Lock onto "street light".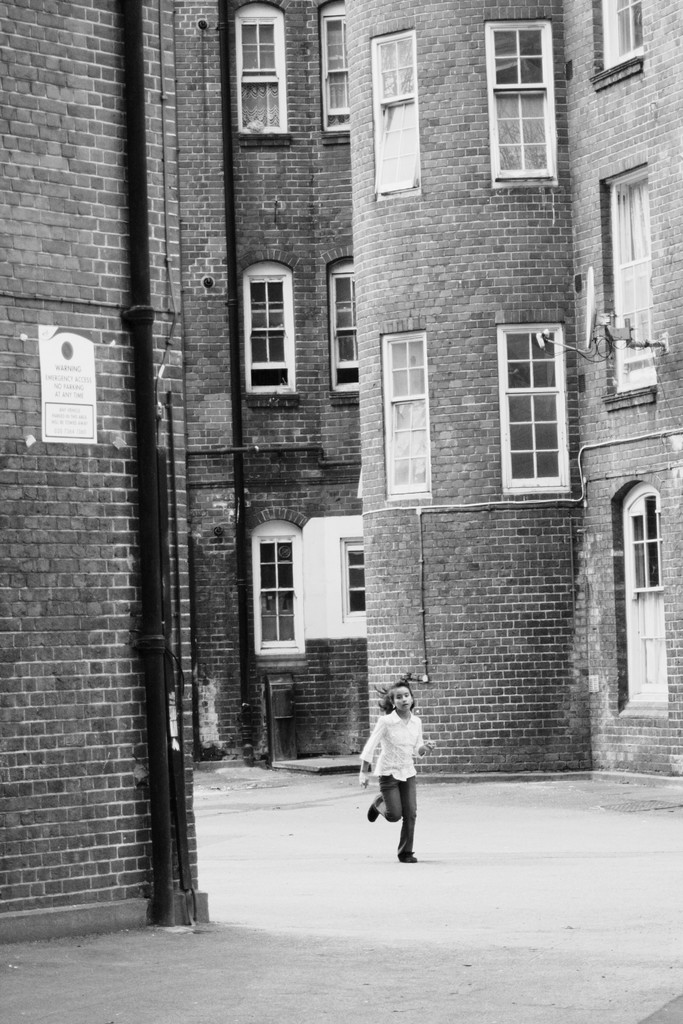
Locked: [530,311,666,372].
